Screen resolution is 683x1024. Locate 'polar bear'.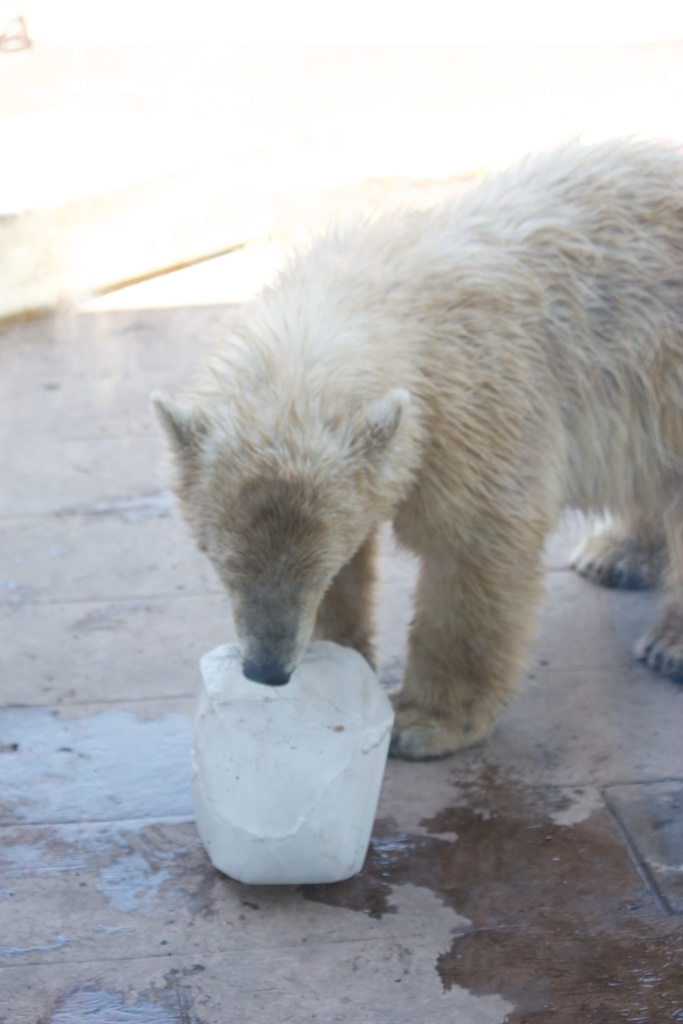
[147, 134, 682, 758].
